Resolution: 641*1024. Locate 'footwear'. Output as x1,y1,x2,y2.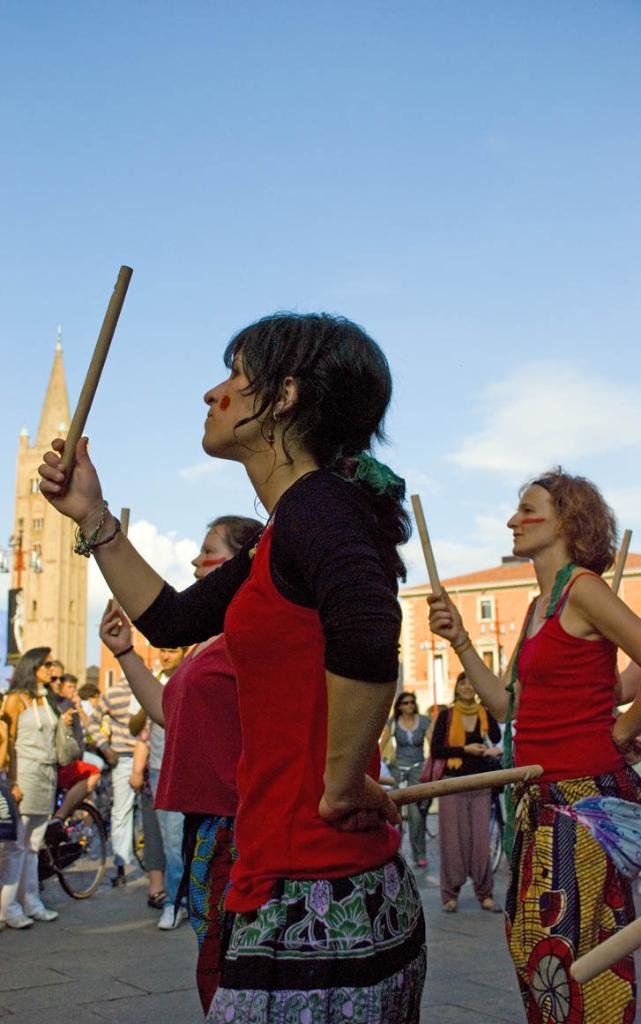
147,888,174,911.
